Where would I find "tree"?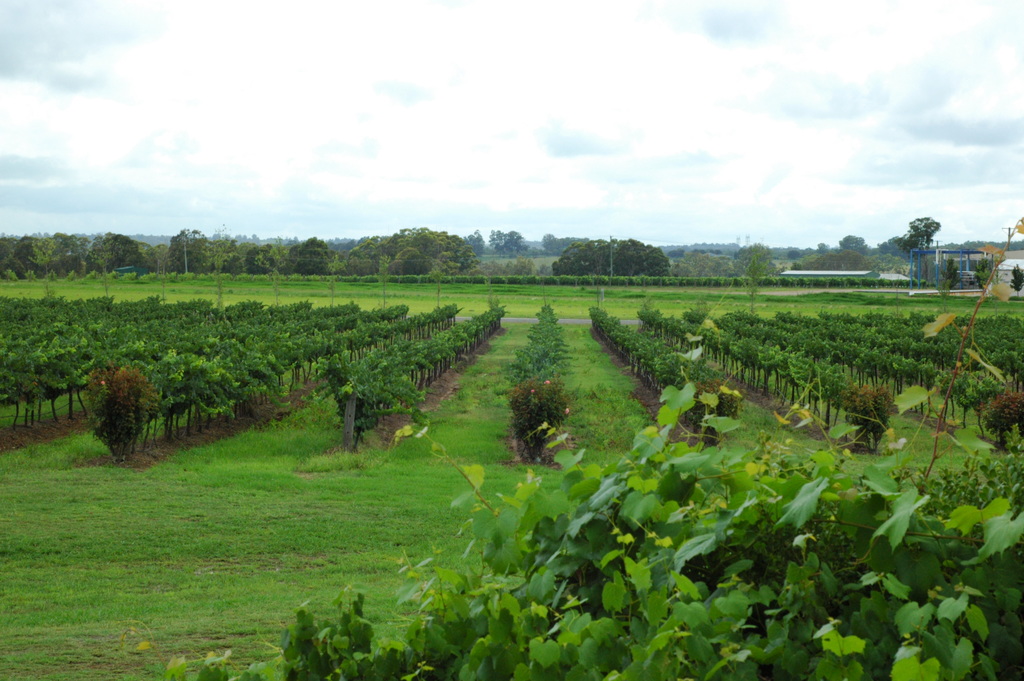
At select_region(735, 243, 783, 315).
